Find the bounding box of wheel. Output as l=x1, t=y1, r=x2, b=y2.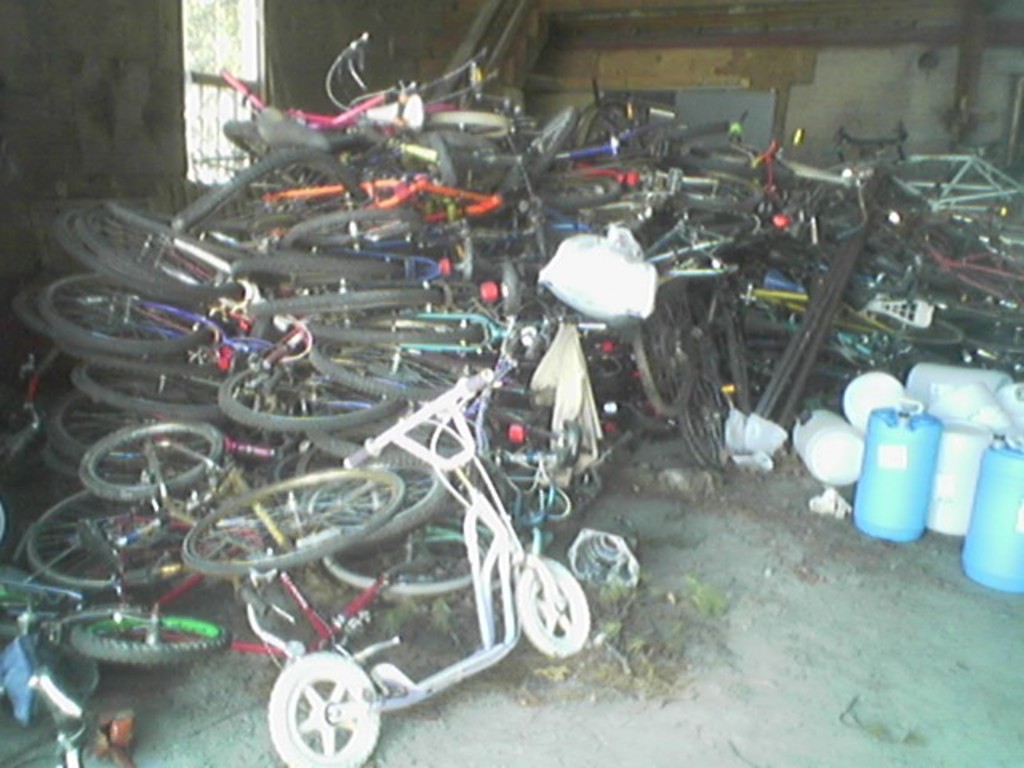
l=184, t=472, r=397, b=565.
